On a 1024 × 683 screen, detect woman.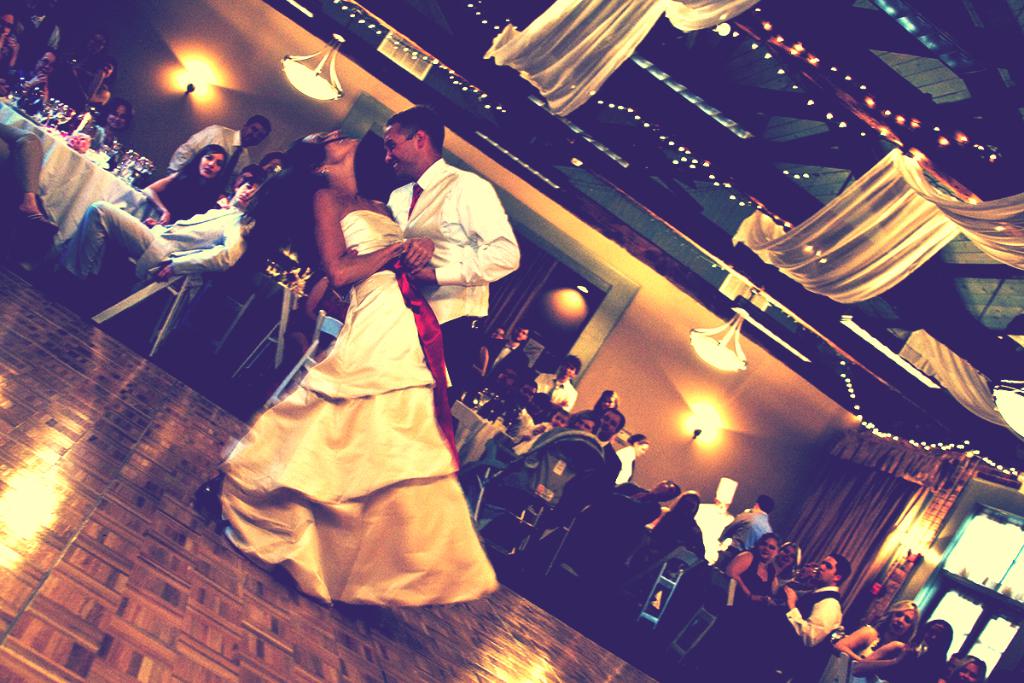
(left=58, top=58, right=115, bottom=121).
